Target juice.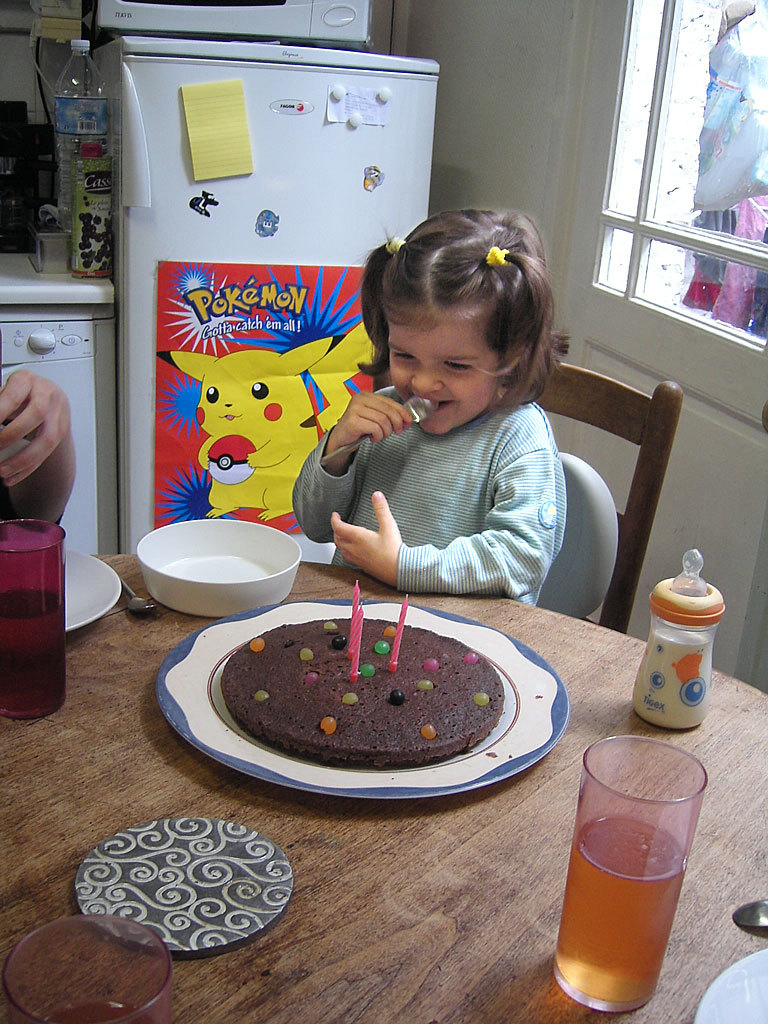
Target region: crop(557, 779, 699, 990).
